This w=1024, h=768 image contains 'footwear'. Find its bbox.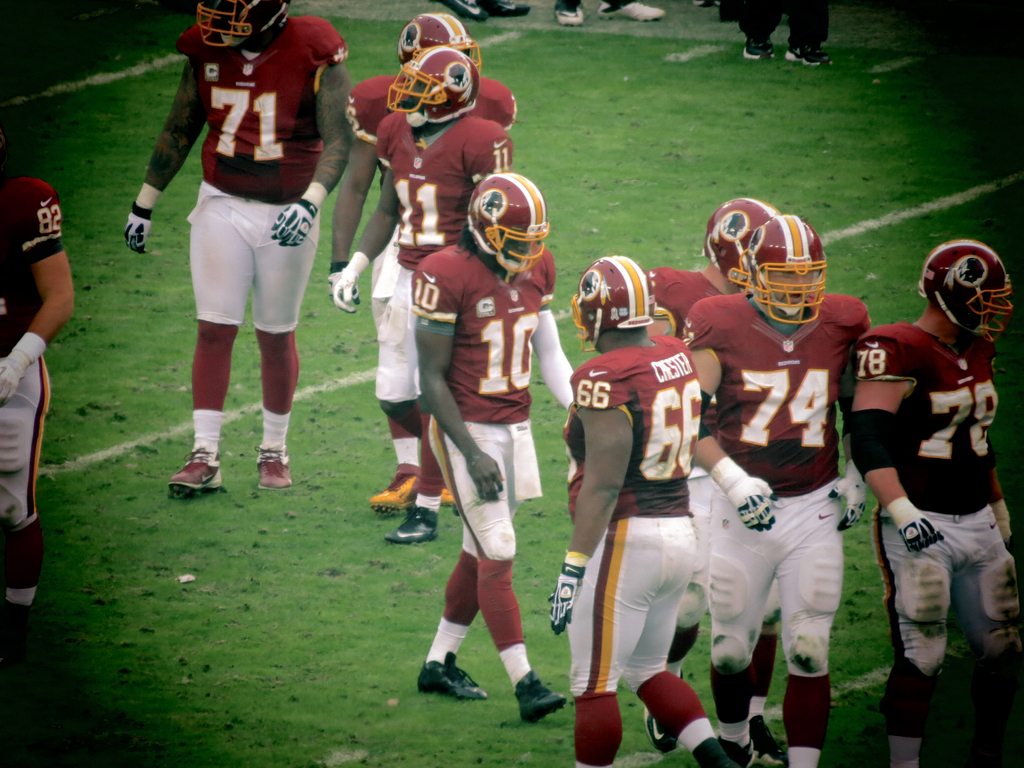
(x1=437, y1=0, x2=488, y2=22).
